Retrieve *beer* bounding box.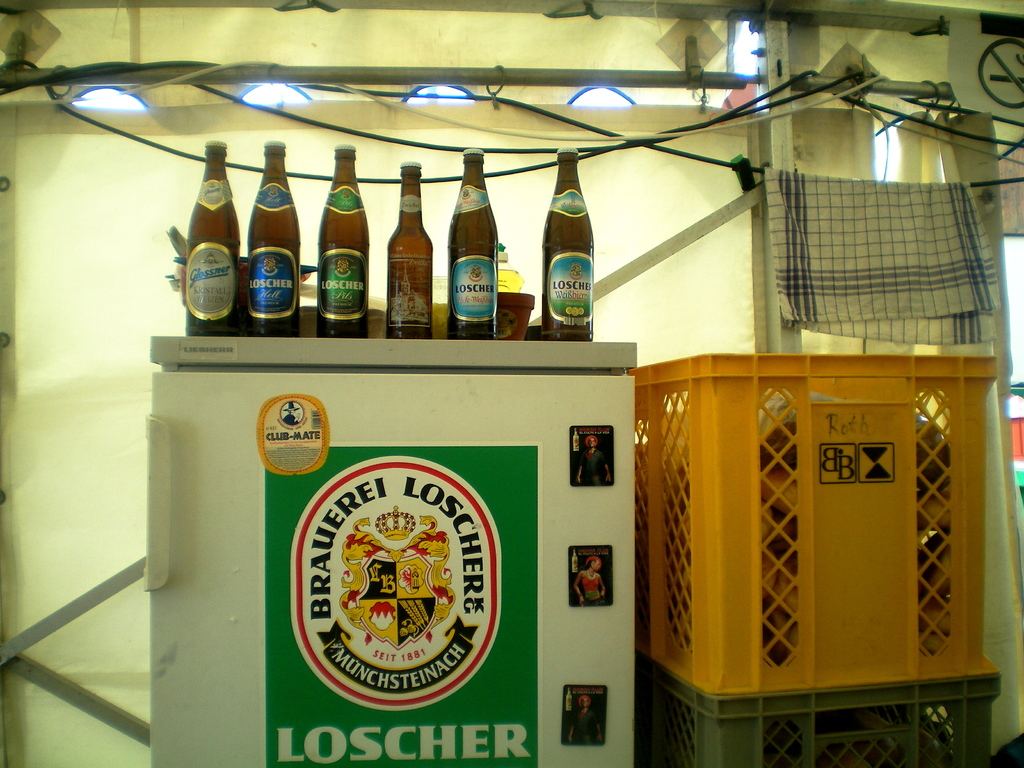
Bounding box: detection(543, 148, 593, 342).
